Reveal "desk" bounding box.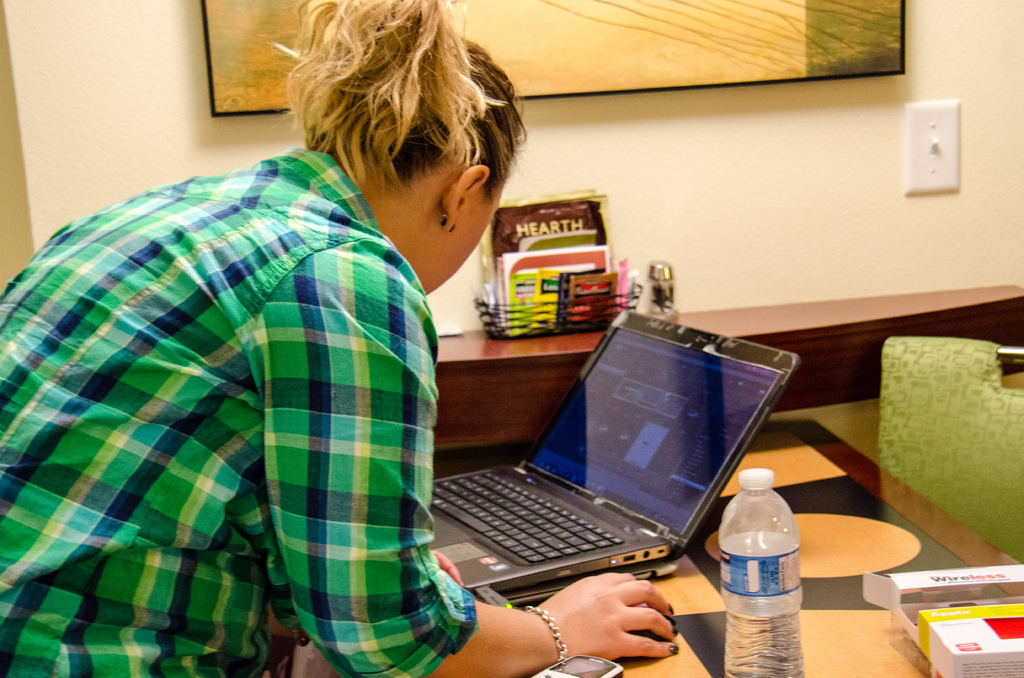
Revealed: Rect(430, 281, 1023, 451).
